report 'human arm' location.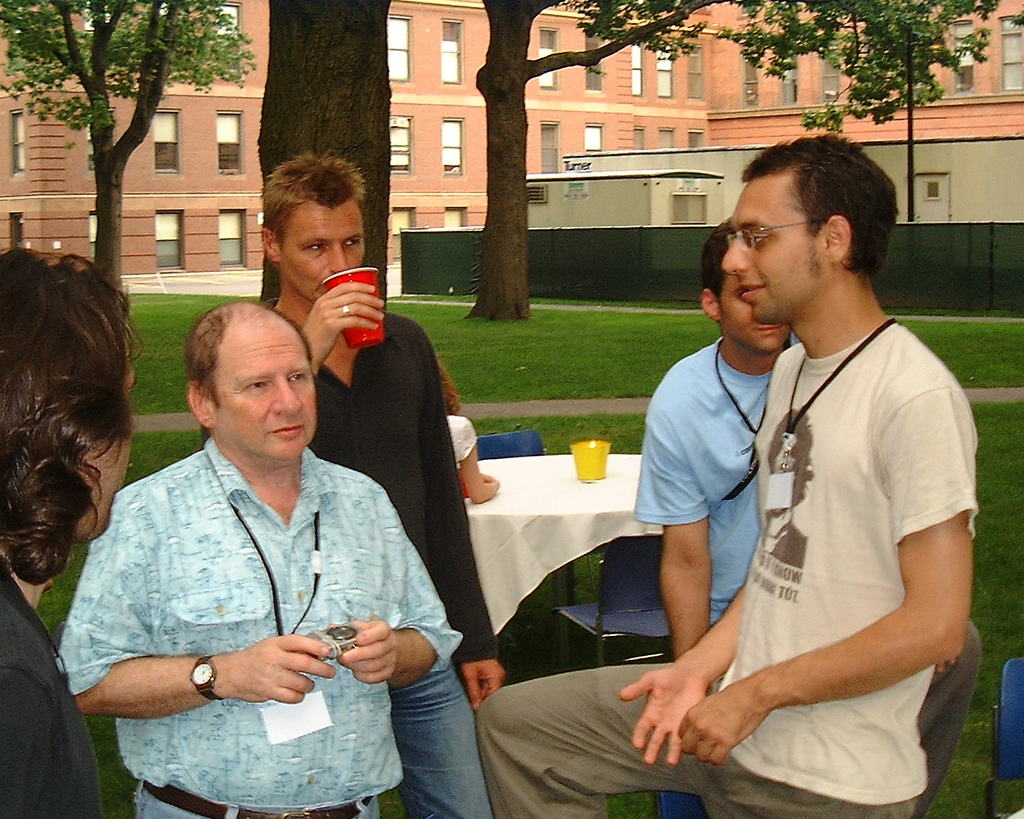
Report: x1=674, y1=382, x2=970, y2=769.
